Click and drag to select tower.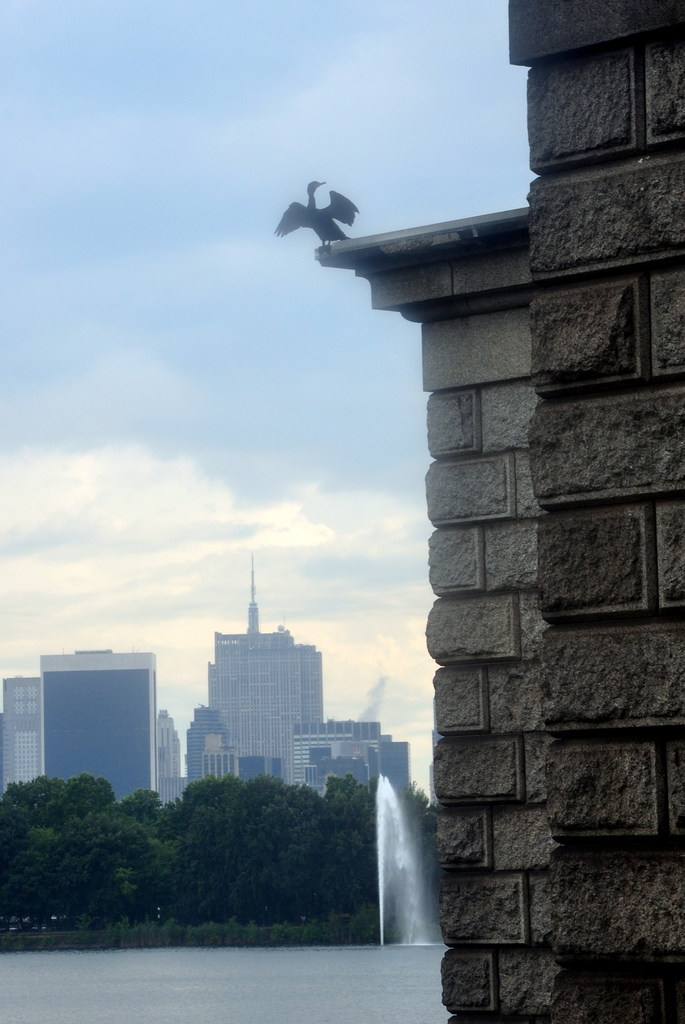
Selection: pyautogui.locateOnScreen(151, 705, 190, 817).
